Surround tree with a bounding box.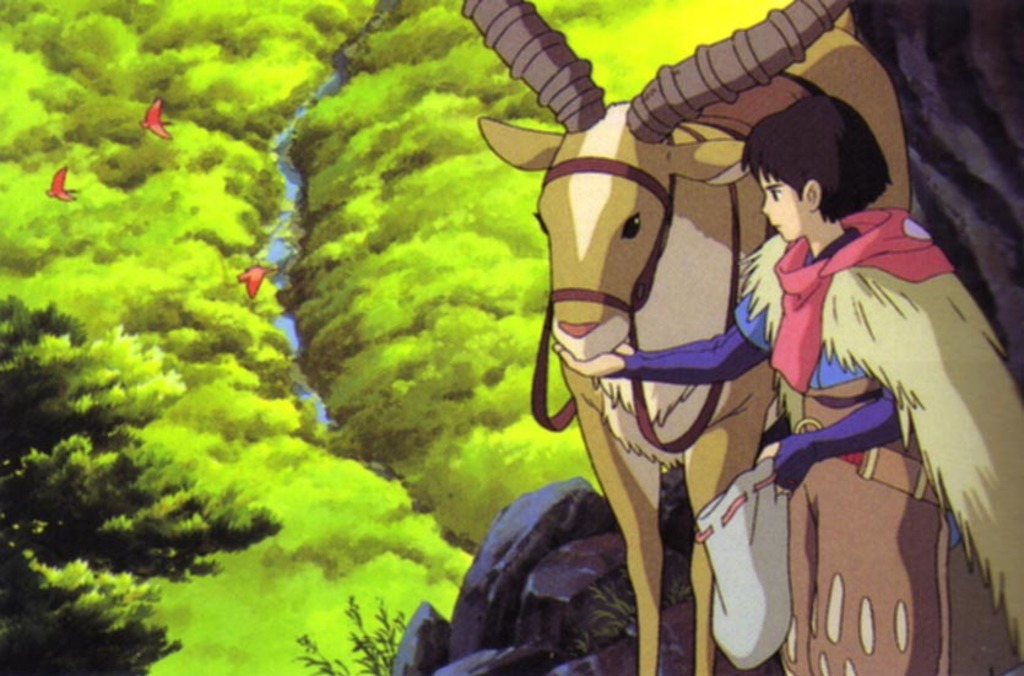
box(0, 286, 277, 675).
